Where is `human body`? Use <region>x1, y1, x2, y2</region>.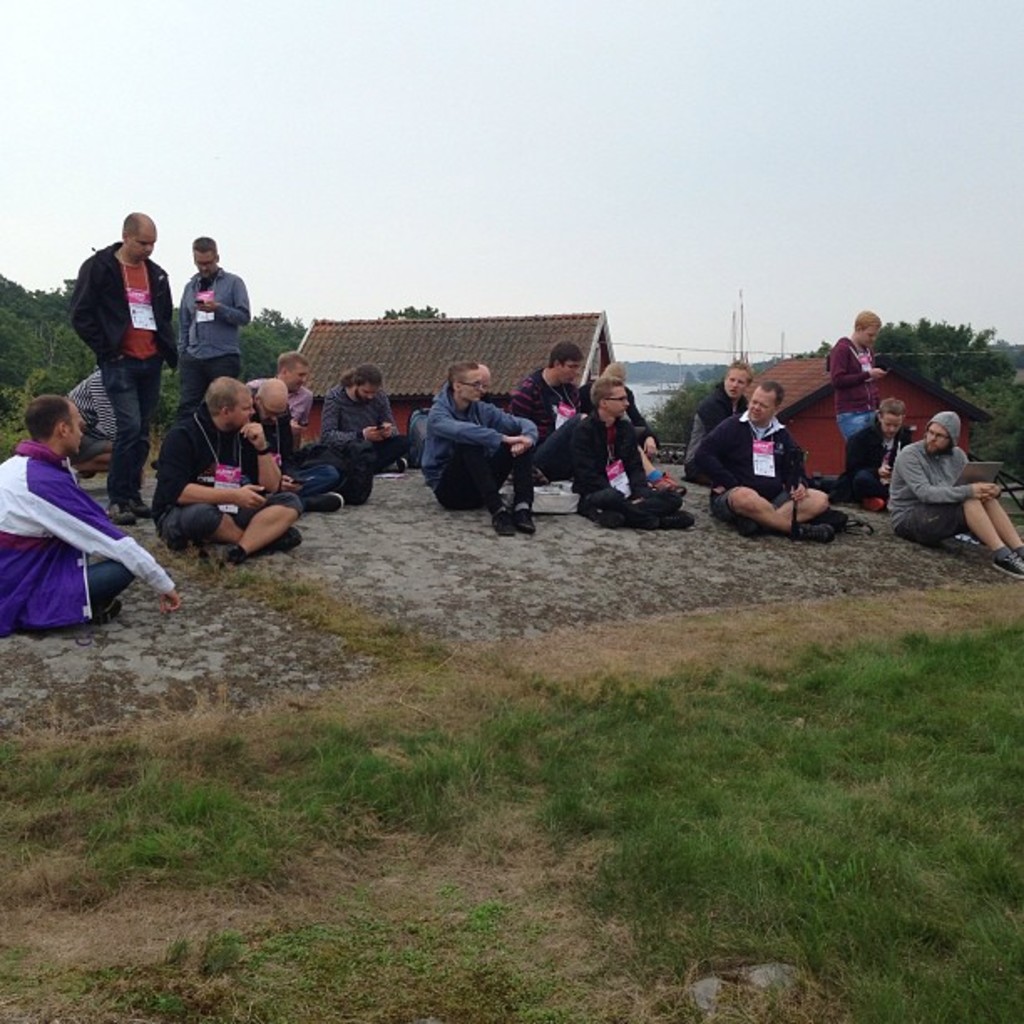
<region>243, 412, 345, 512</region>.
